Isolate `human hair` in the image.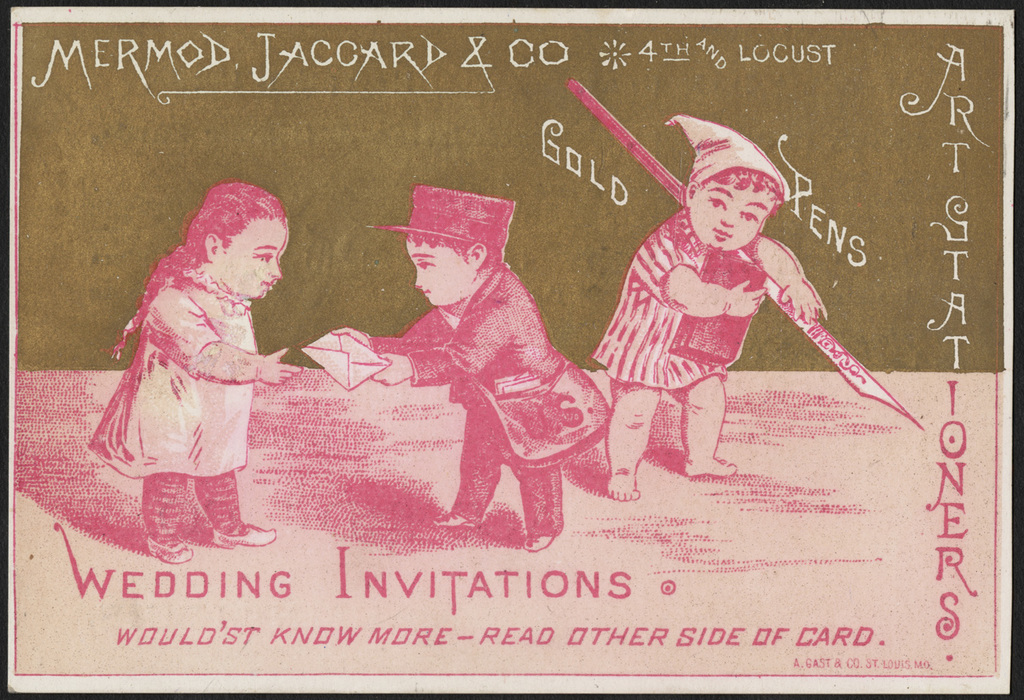
Isolated region: crop(110, 175, 290, 358).
